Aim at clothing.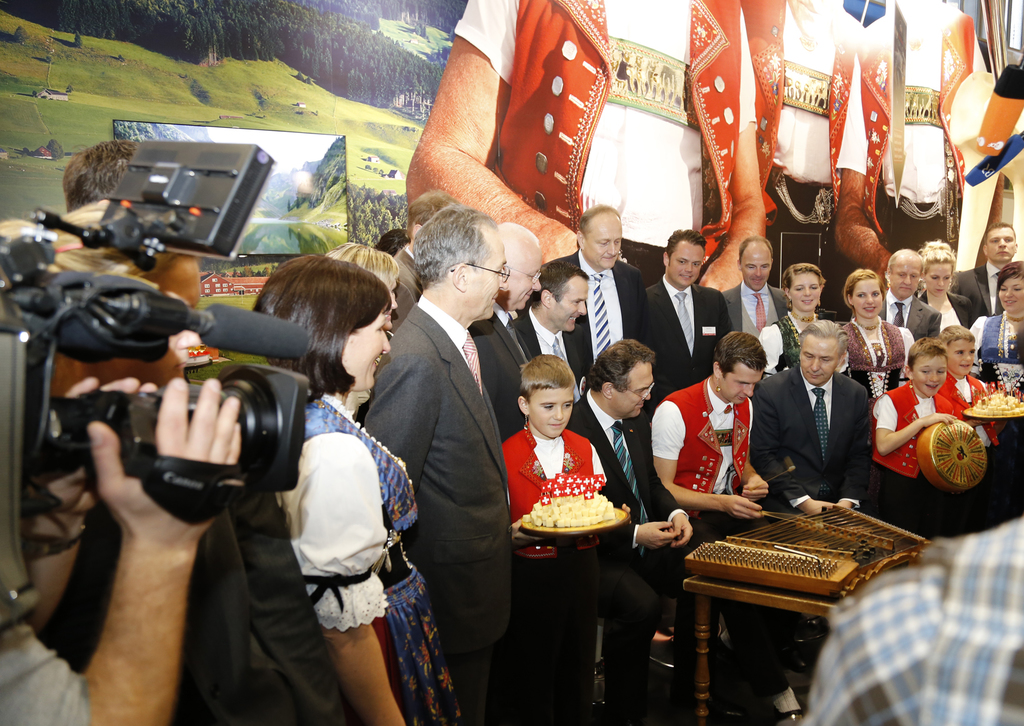
Aimed at l=879, t=295, r=948, b=352.
